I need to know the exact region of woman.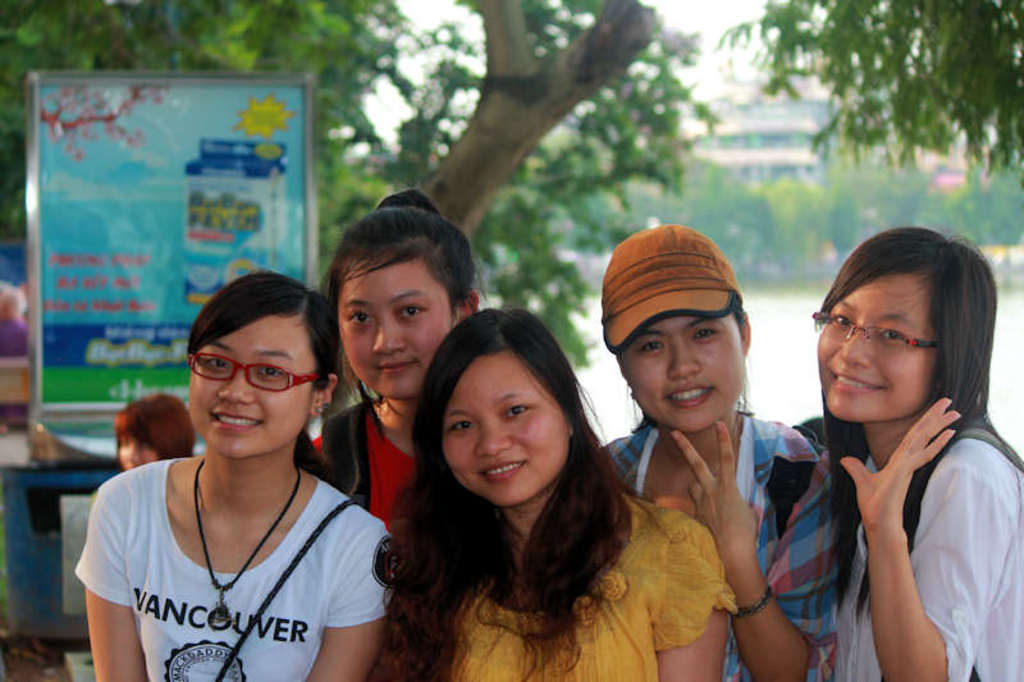
Region: {"x1": 380, "y1": 312, "x2": 739, "y2": 681}.
